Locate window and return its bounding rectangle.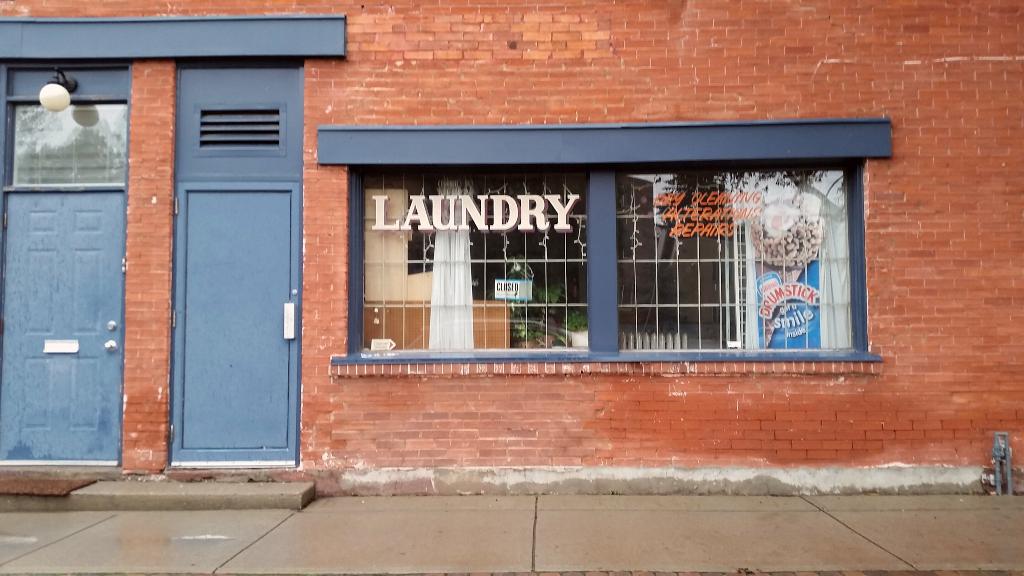
300, 112, 870, 385.
